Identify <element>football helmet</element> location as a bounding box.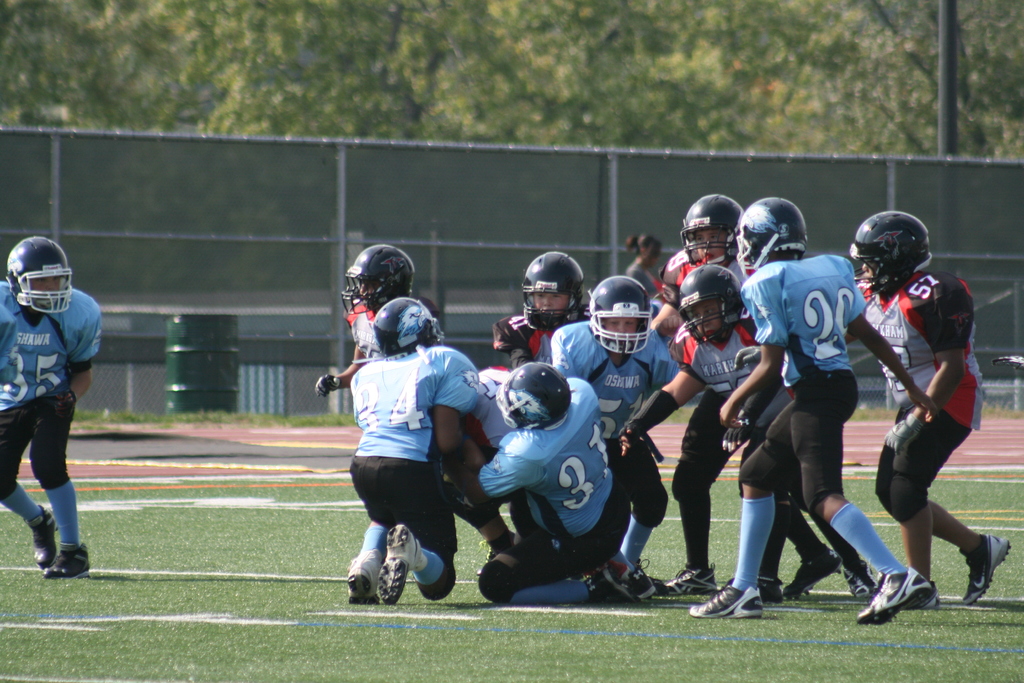
337,243,415,312.
